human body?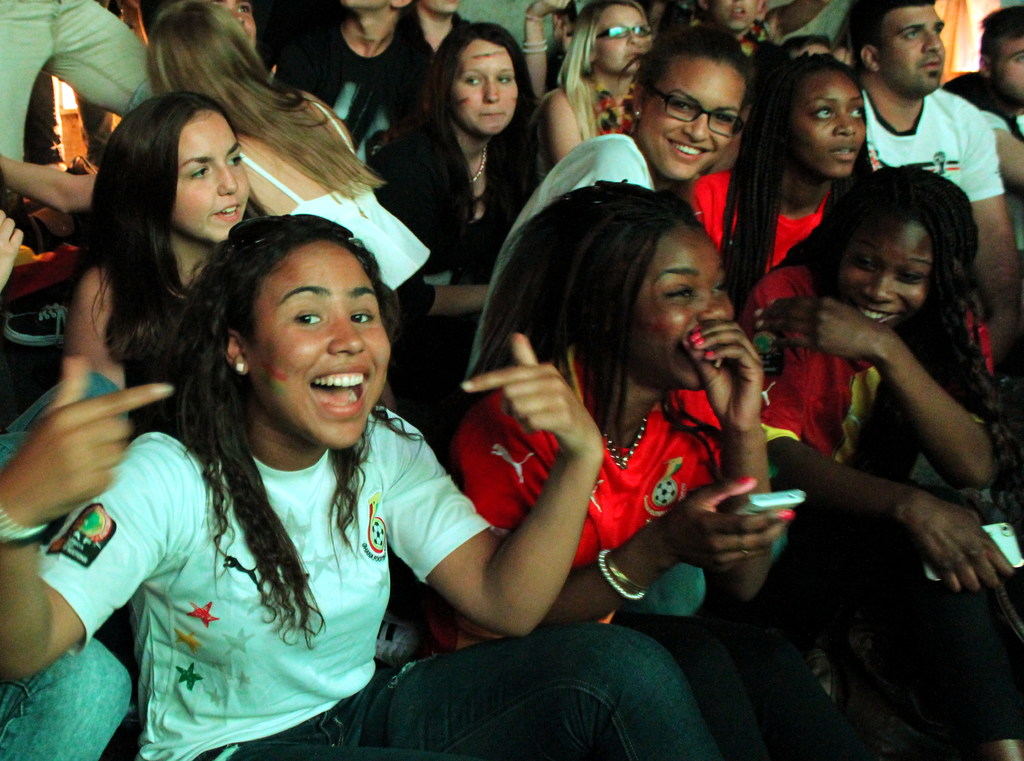
detection(670, 42, 865, 309)
